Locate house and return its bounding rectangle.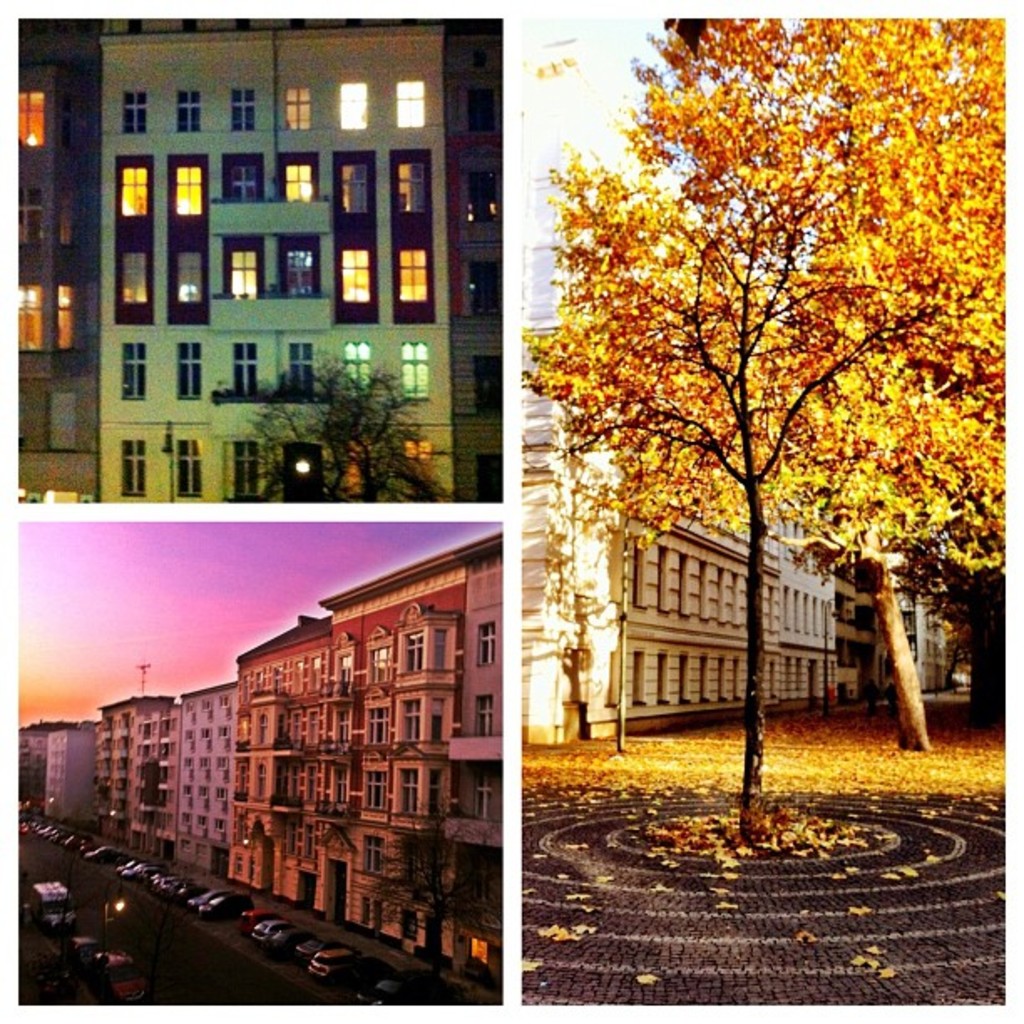
rect(92, 686, 181, 867).
